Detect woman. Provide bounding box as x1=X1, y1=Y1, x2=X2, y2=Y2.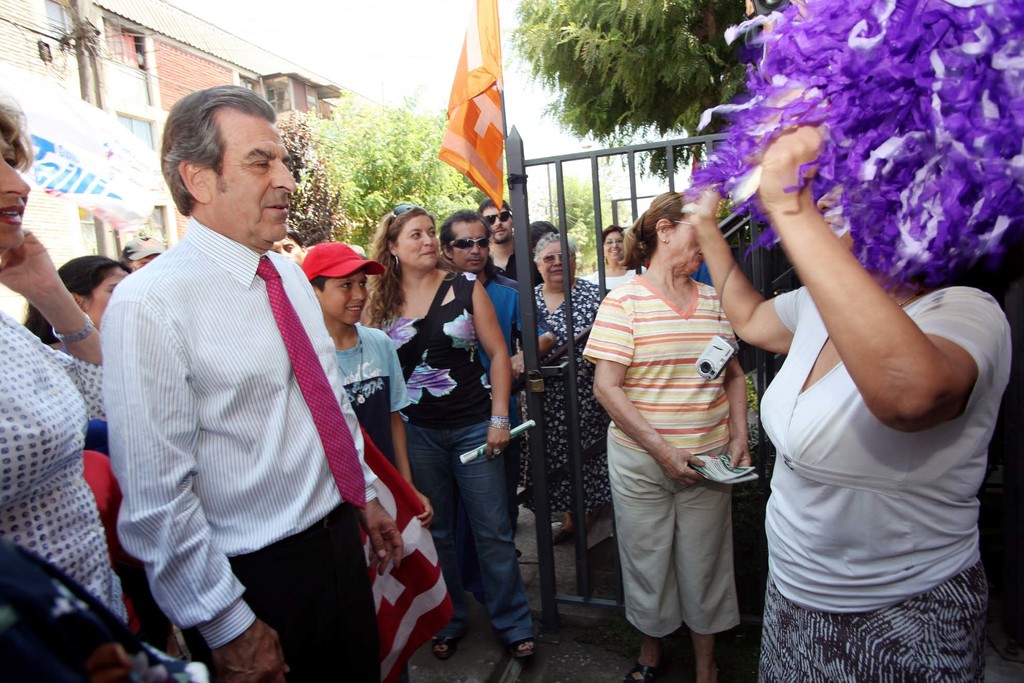
x1=578, y1=219, x2=641, y2=302.
